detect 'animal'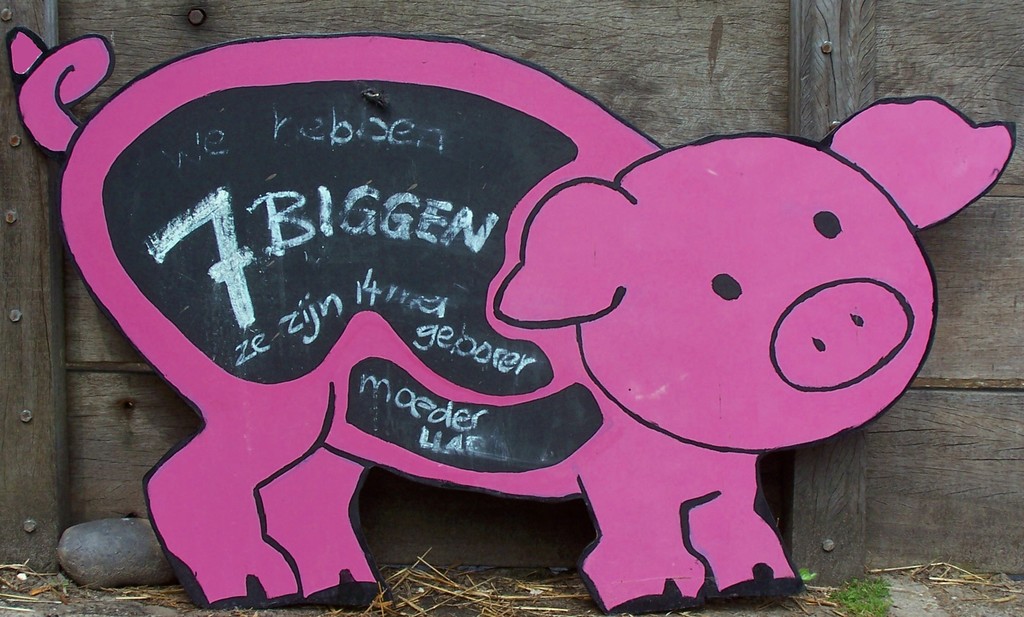
(1, 26, 1016, 614)
